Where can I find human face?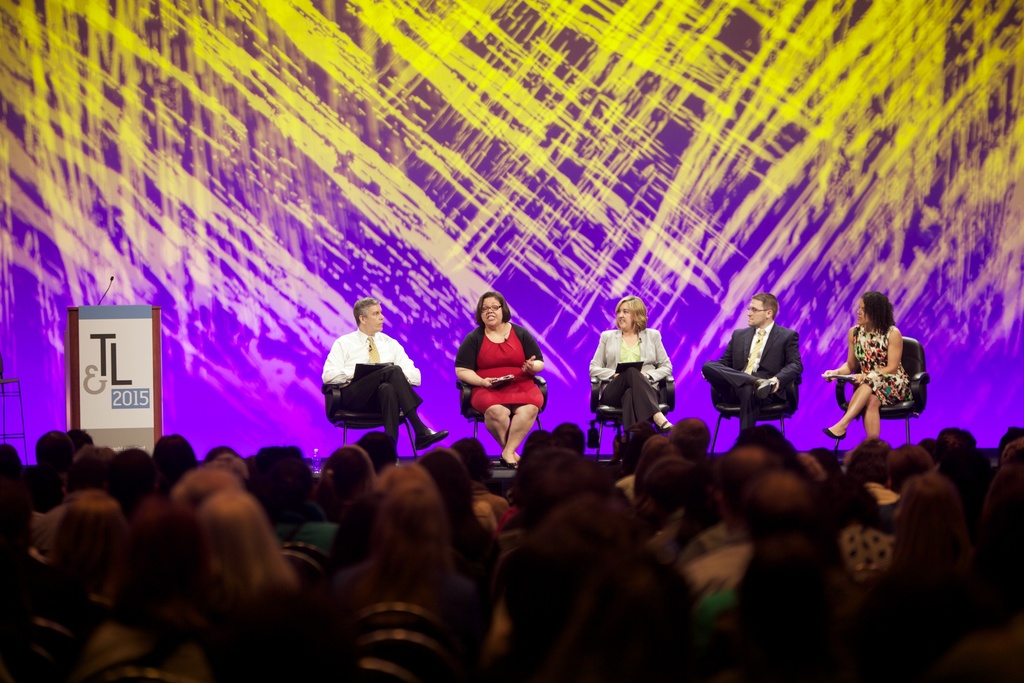
You can find it at locate(743, 299, 765, 324).
